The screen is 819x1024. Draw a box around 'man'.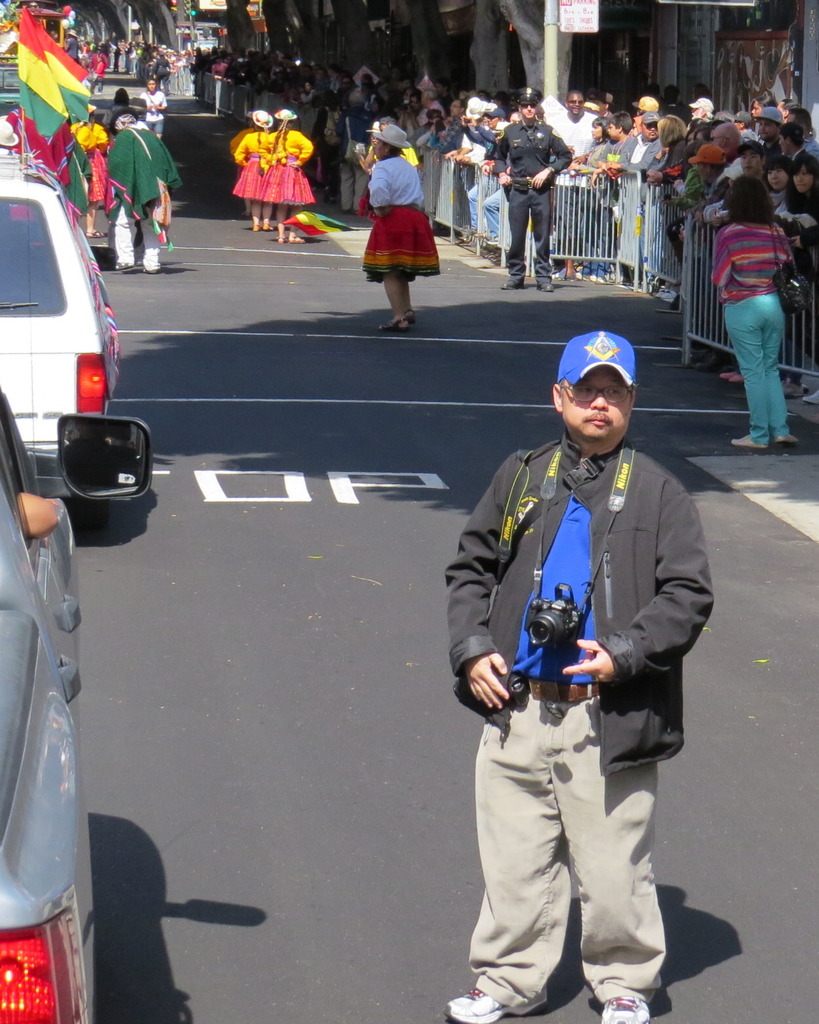
{"left": 710, "top": 124, "right": 741, "bottom": 169}.
